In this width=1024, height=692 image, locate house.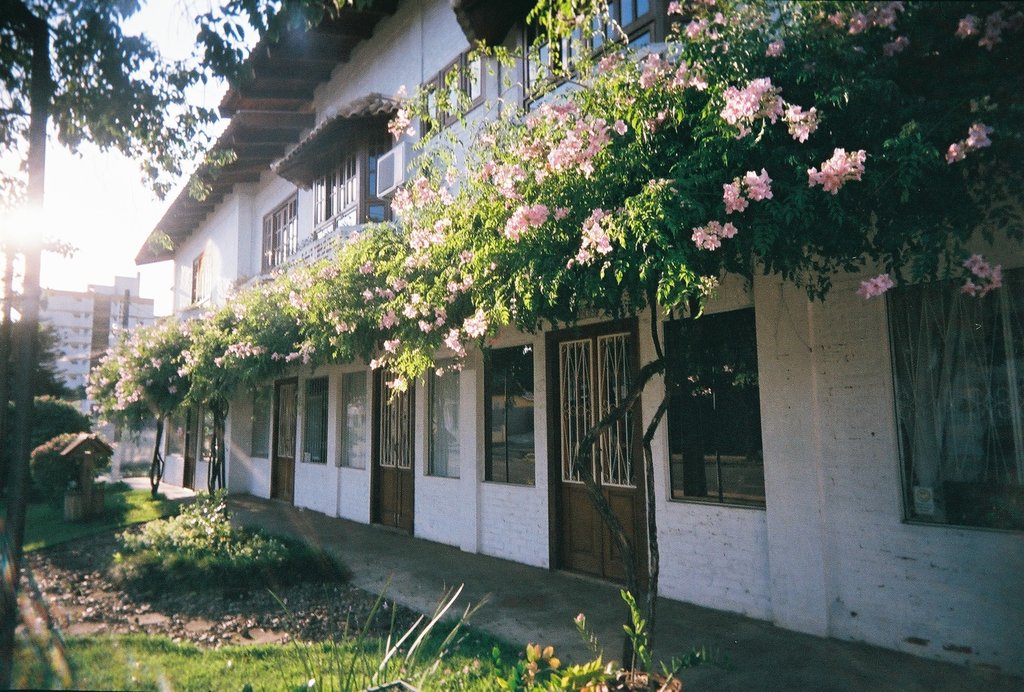
Bounding box: bbox(134, 0, 1023, 682).
